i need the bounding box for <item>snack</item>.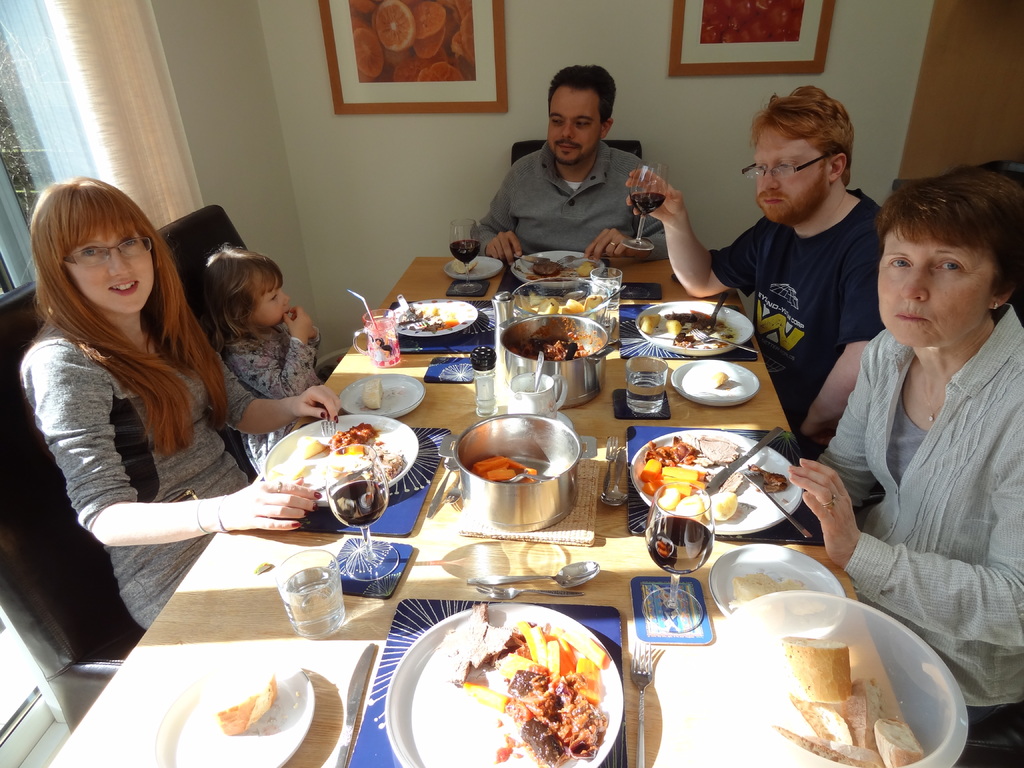
Here it is: region(296, 436, 326, 459).
